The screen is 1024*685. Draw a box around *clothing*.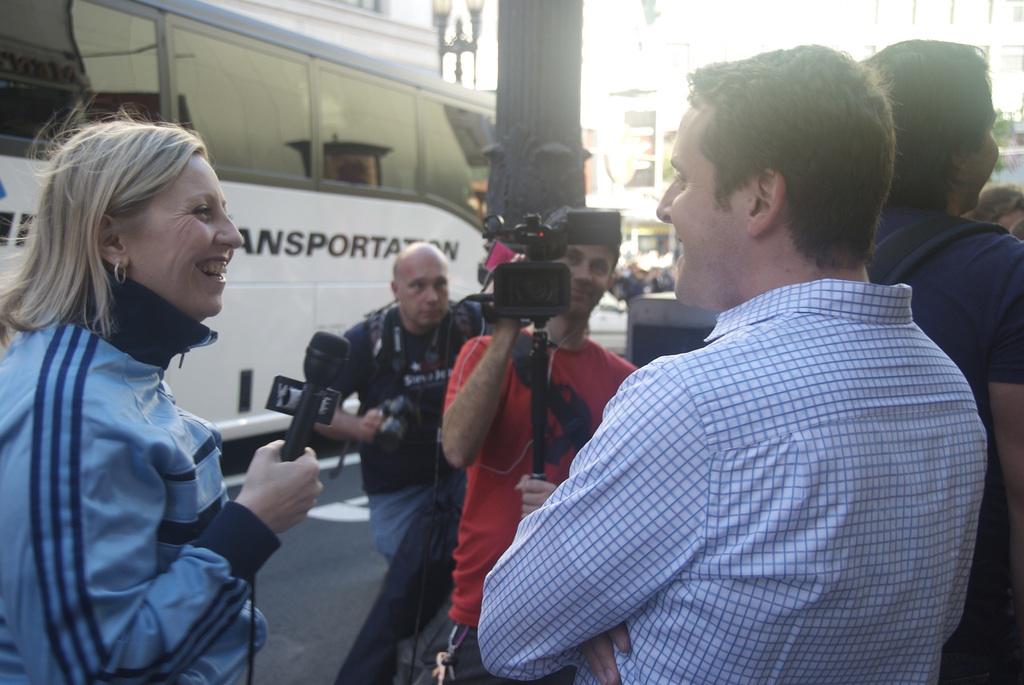
(329, 304, 496, 569).
